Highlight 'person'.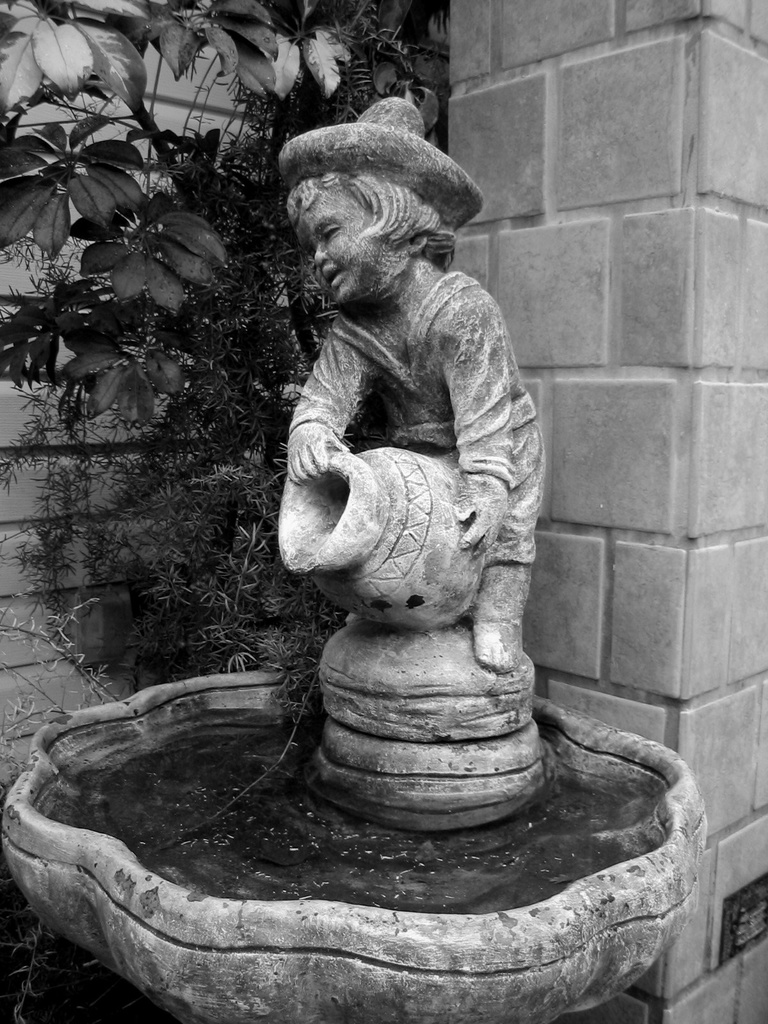
Highlighted region: locate(278, 102, 547, 660).
